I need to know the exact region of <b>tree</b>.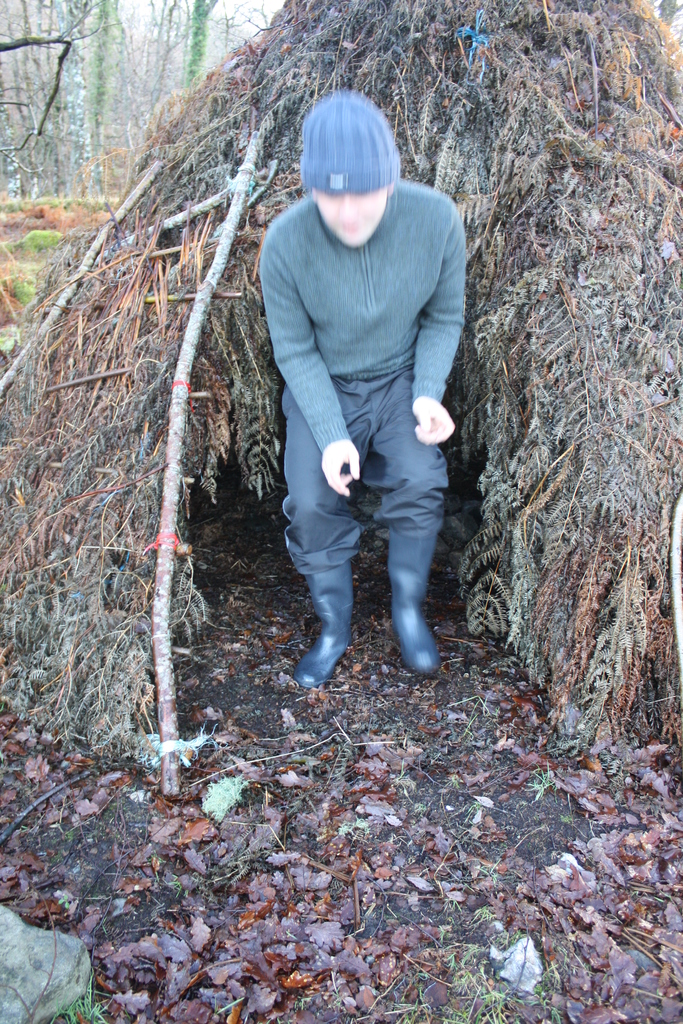
Region: bbox=[0, 0, 279, 204].
